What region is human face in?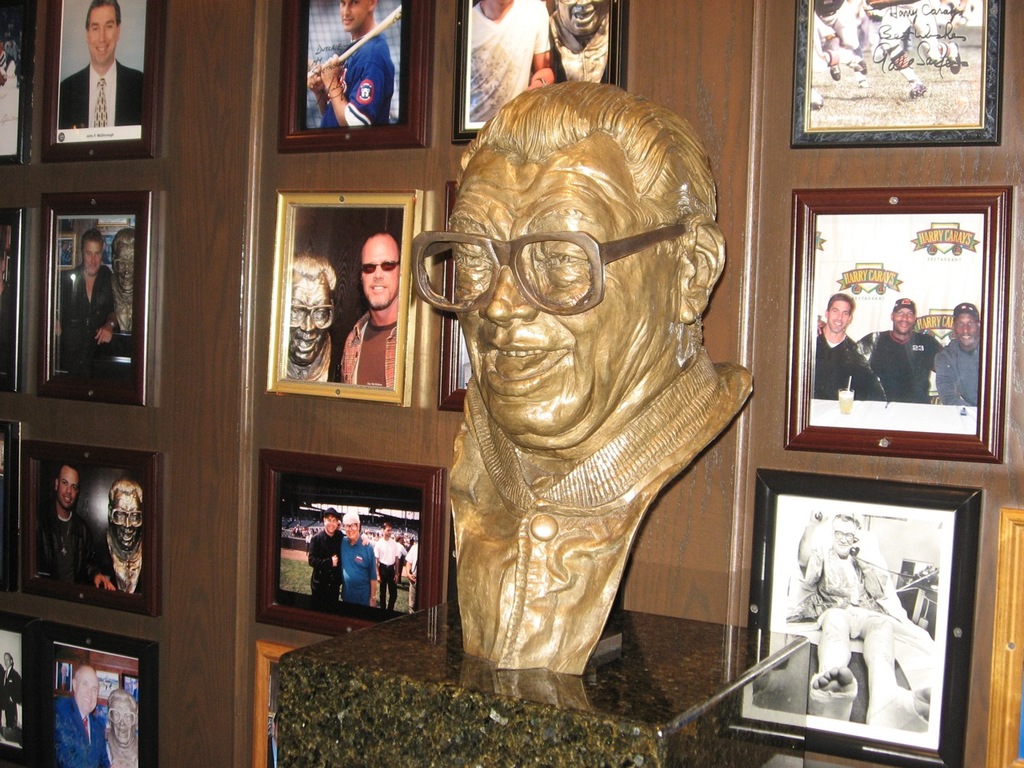
bbox(71, 664, 98, 714).
